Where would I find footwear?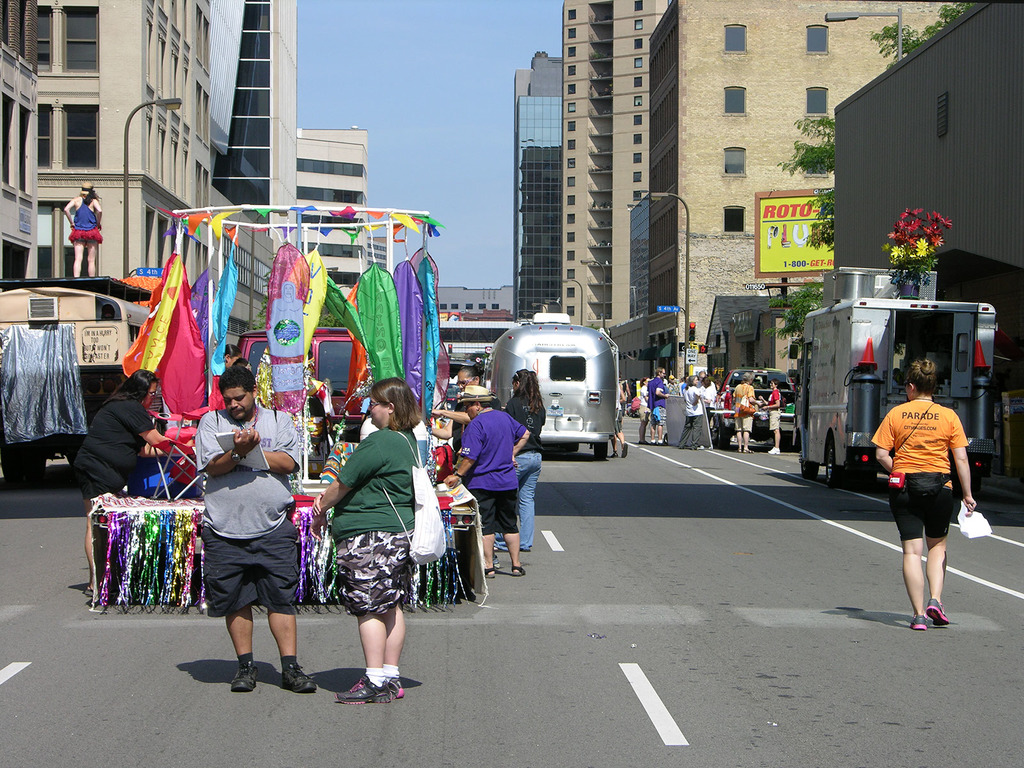
At locate(908, 611, 928, 625).
